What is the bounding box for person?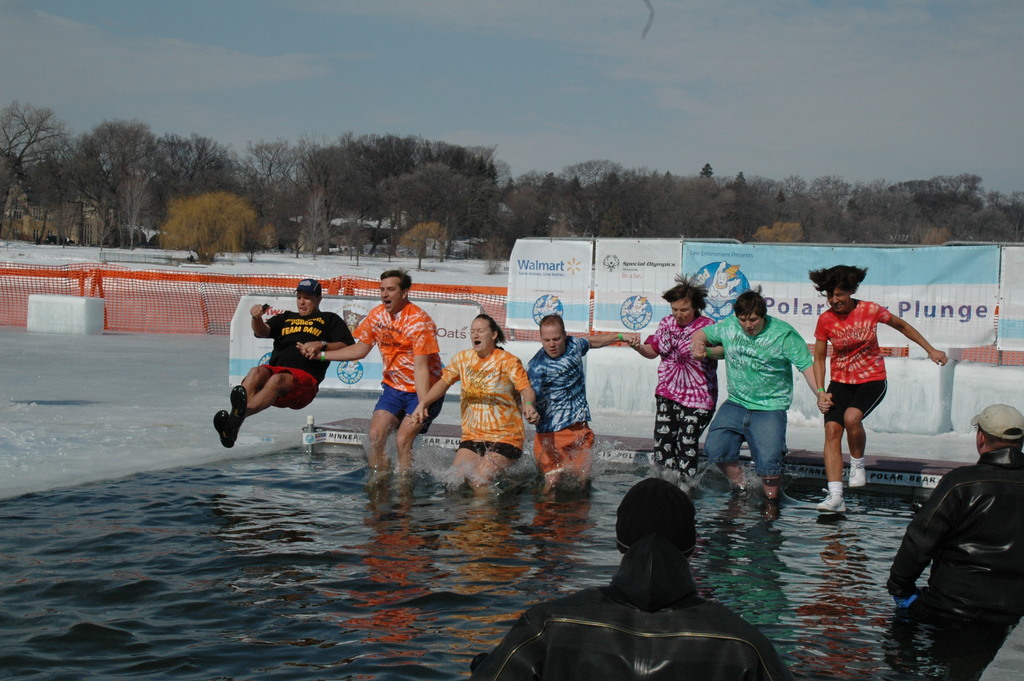
x1=297, y1=269, x2=444, y2=472.
